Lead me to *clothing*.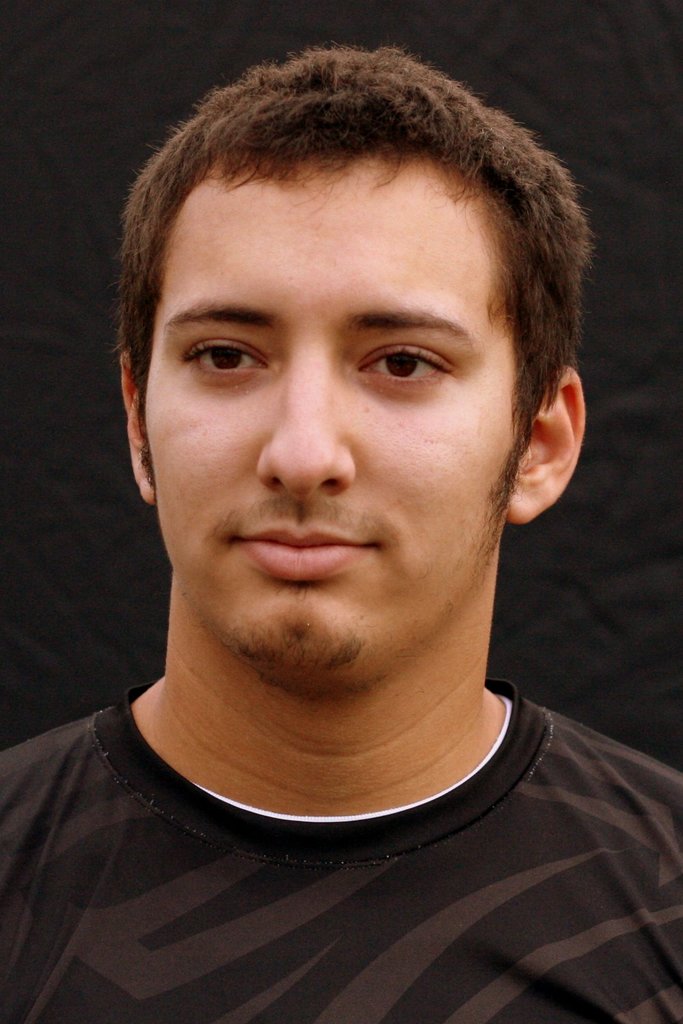
Lead to select_region(86, 650, 682, 992).
